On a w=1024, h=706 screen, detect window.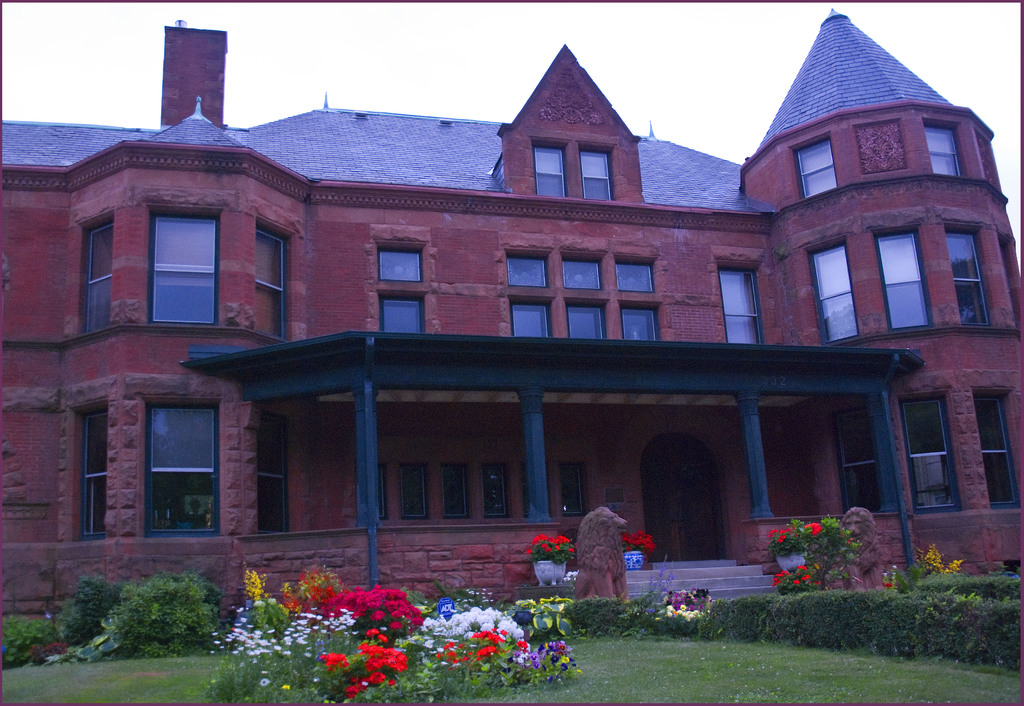
255, 227, 286, 334.
